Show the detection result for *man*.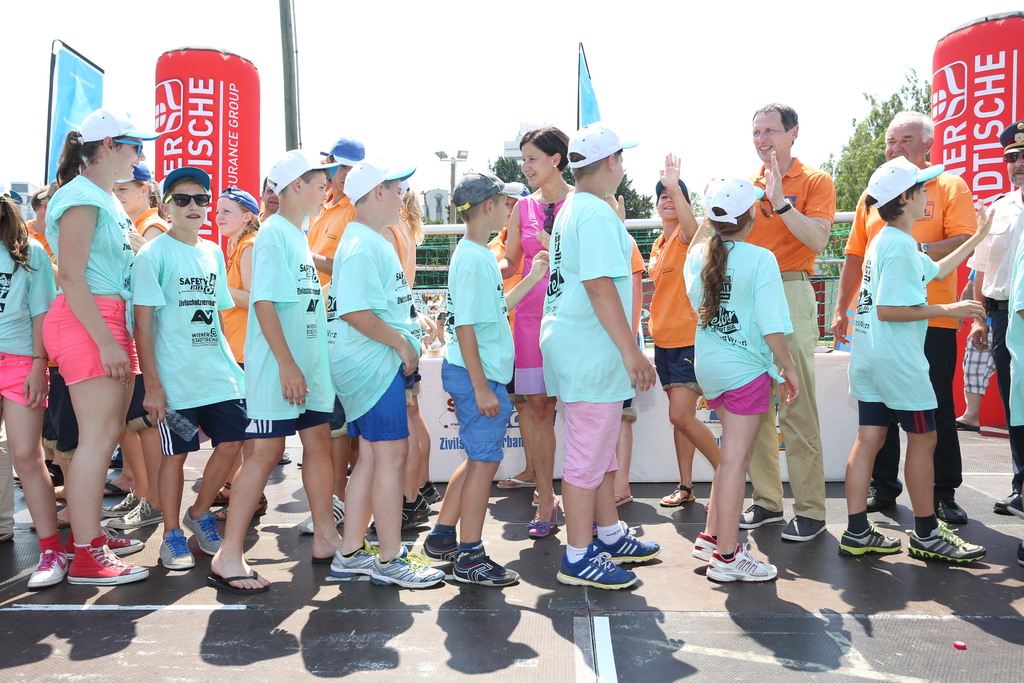
<box>743,101,839,540</box>.
